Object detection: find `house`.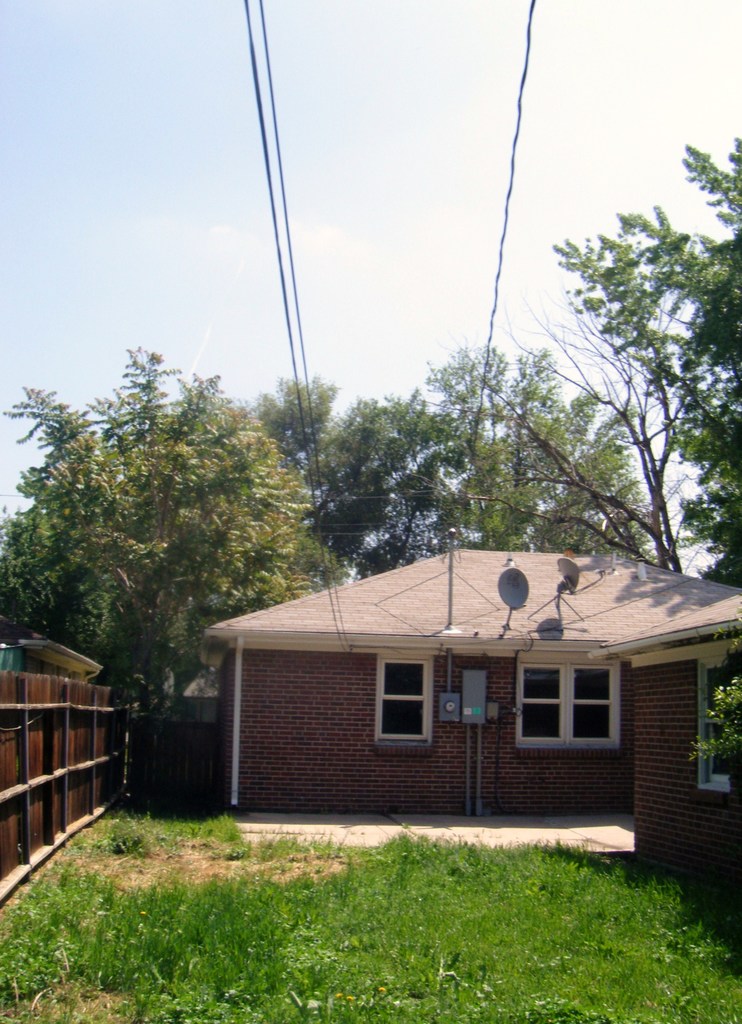
{"left": 591, "top": 581, "right": 741, "bottom": 970}.
